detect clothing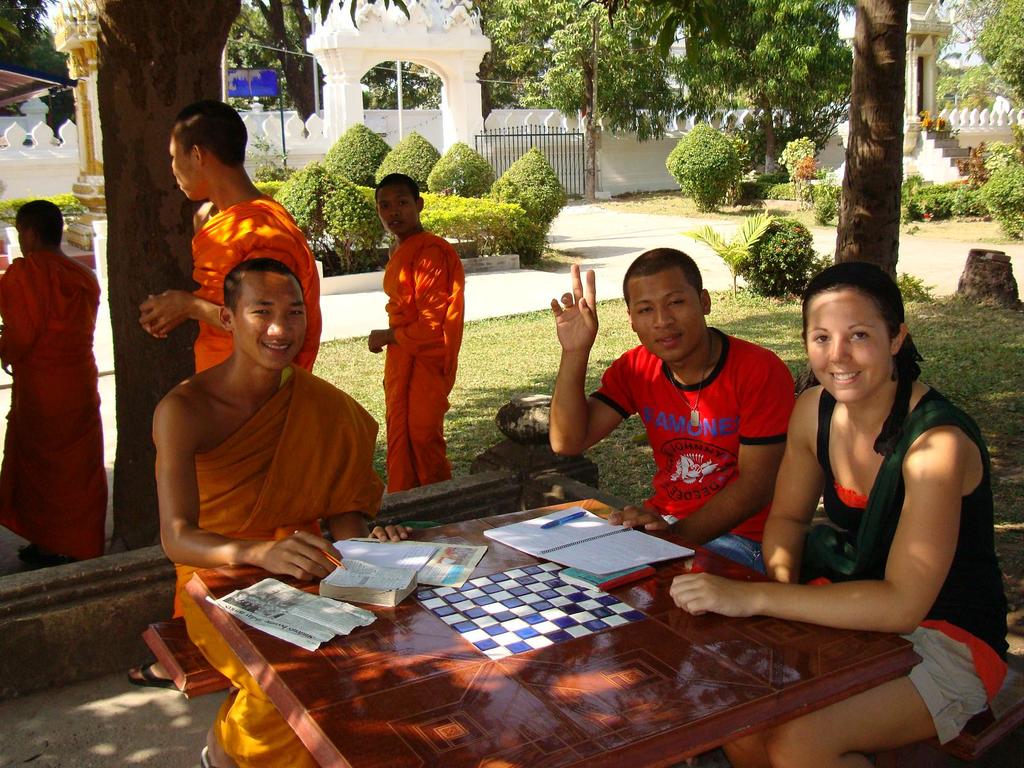
<region>365, 203, 457, 467</region>
